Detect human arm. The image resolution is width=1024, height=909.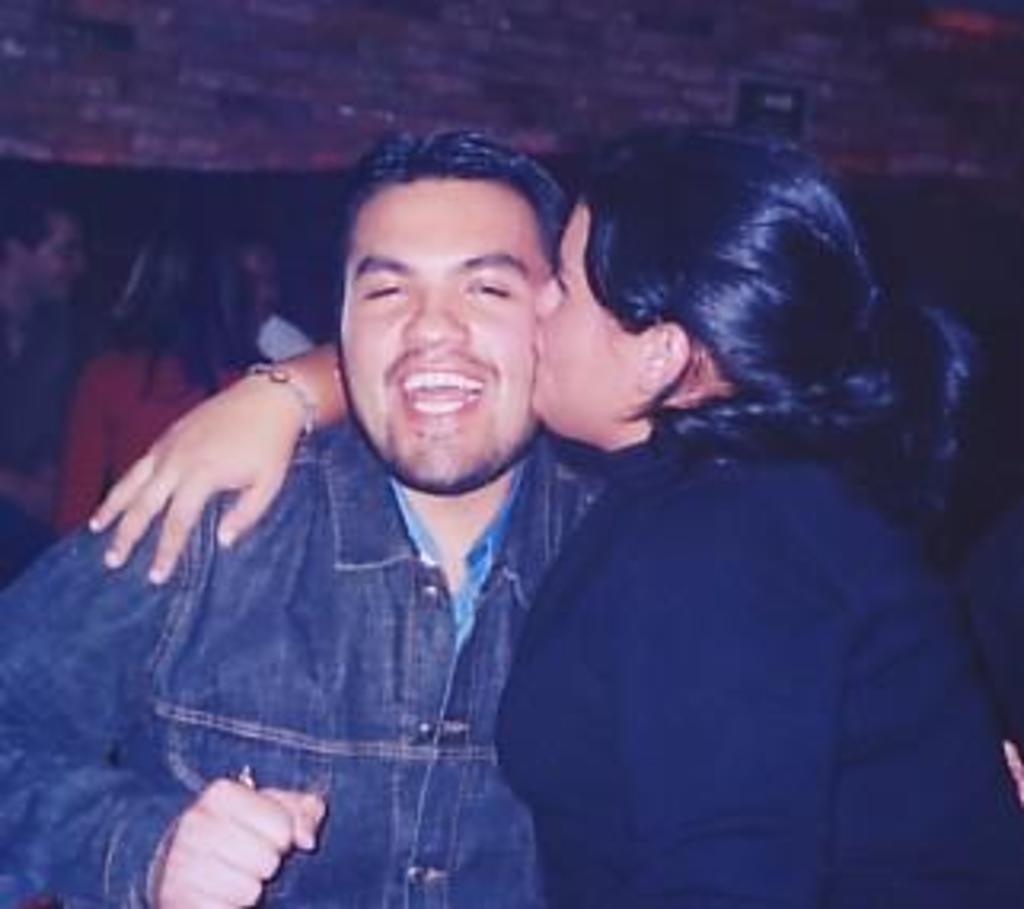
left=93, top=341, right=351, bottom=584.
